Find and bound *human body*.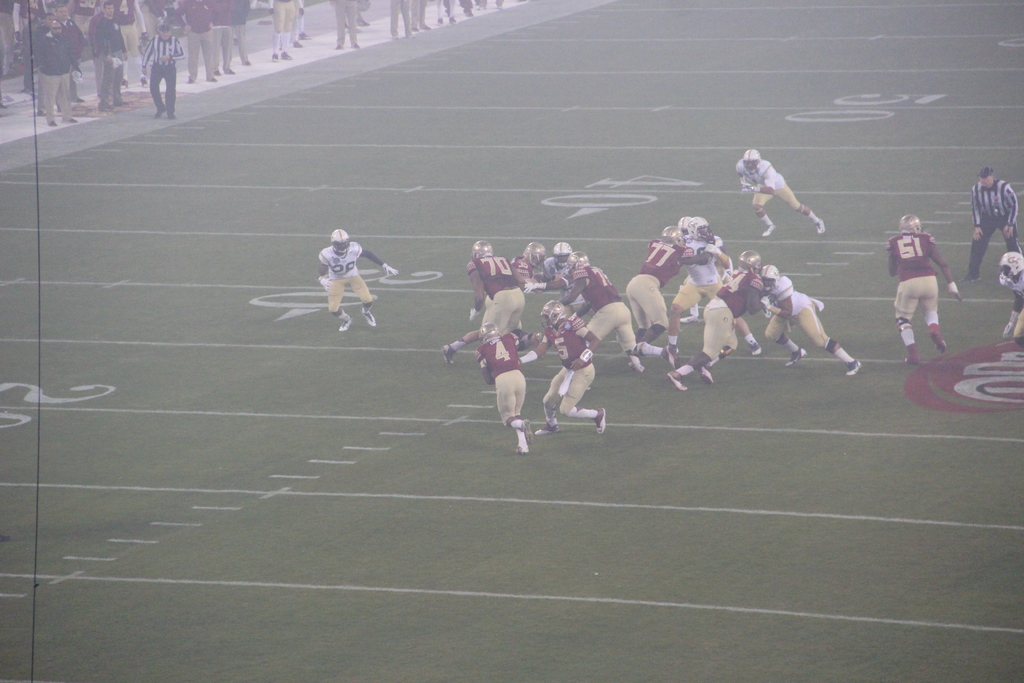
Bound: region(890, 219, 956, 362).
